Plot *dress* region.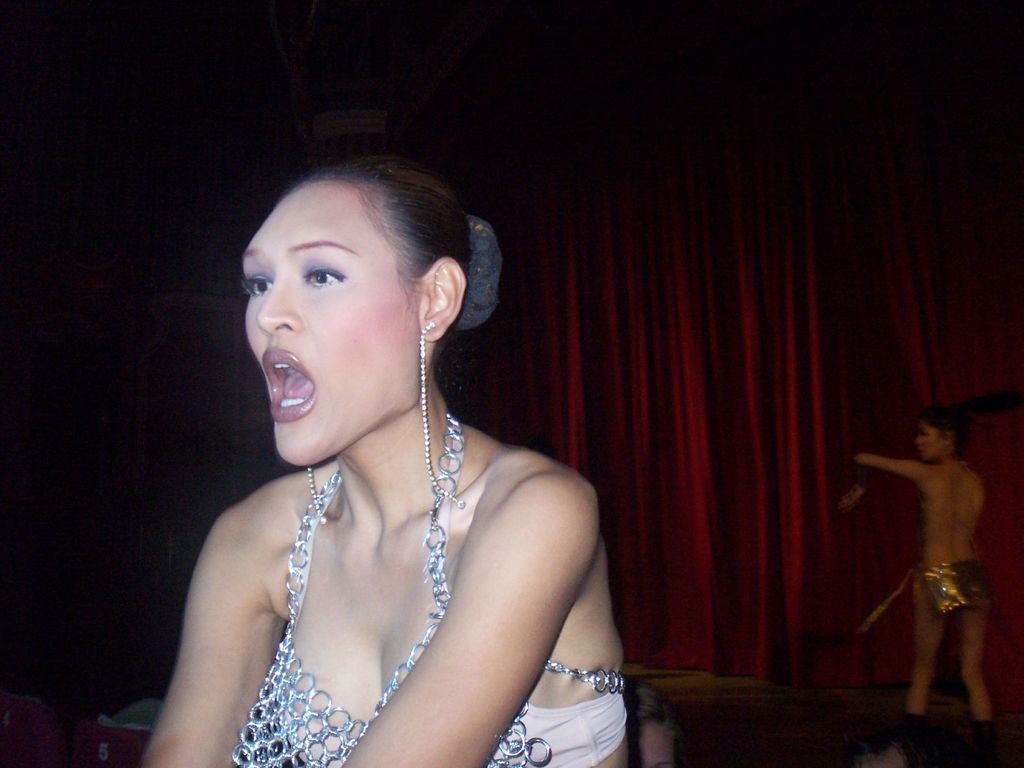
Plotted at pyautogui.locateOnScreen(214, 413, 636, 767).
